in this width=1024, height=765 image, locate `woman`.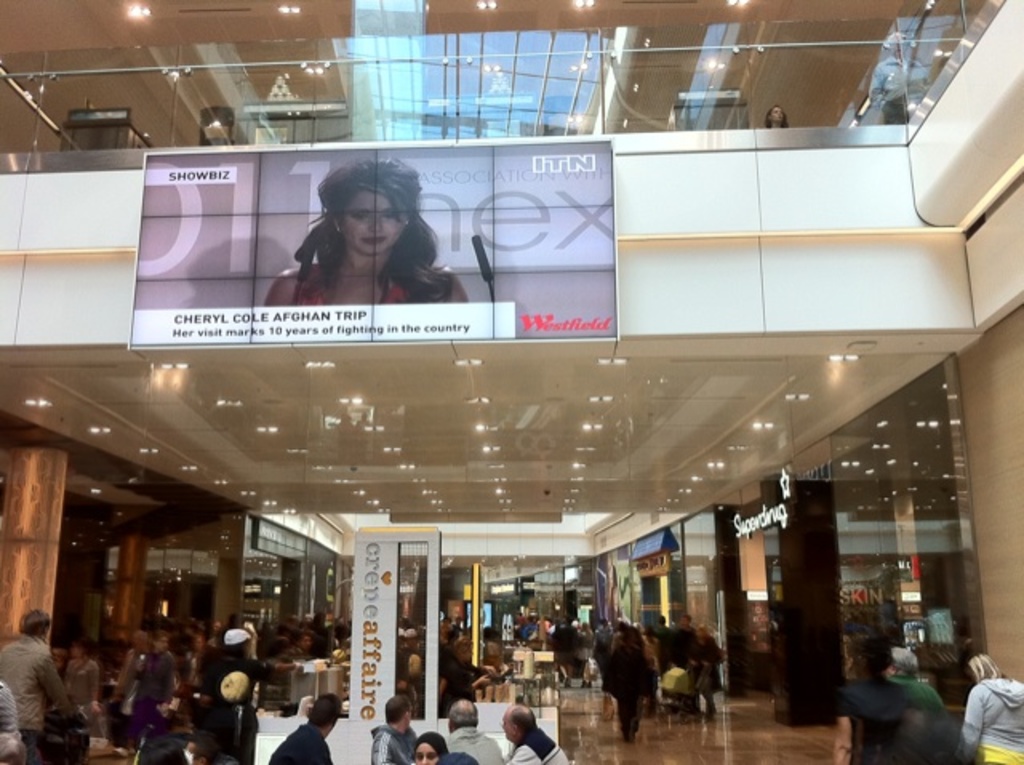
Bounding box: 131, 627, 171, 743.
